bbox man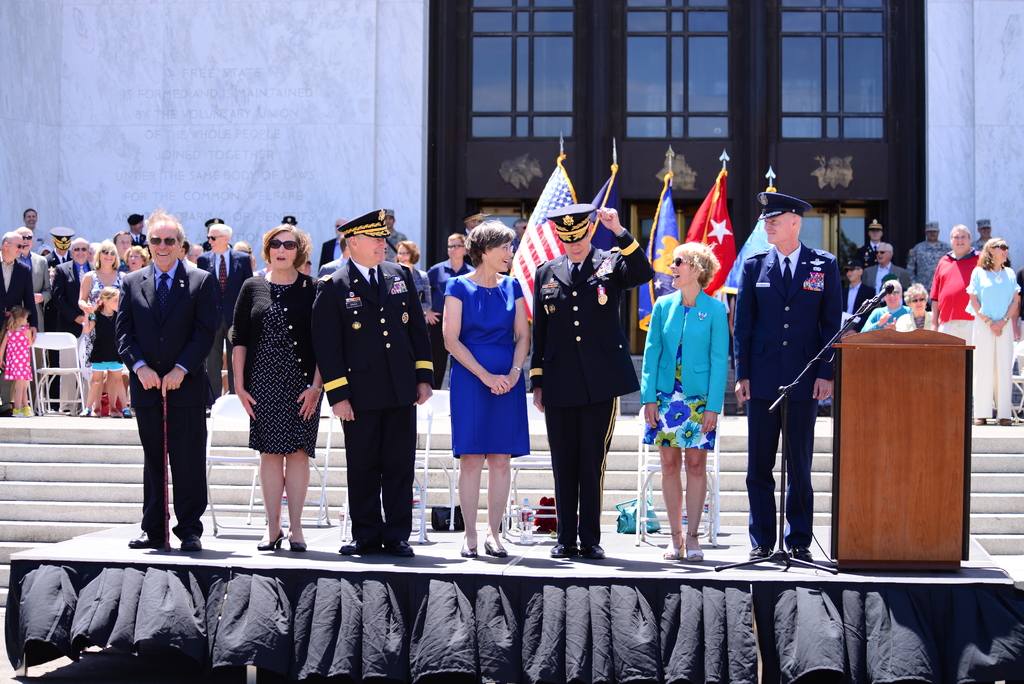
rect(510, 217, 532, 256)
